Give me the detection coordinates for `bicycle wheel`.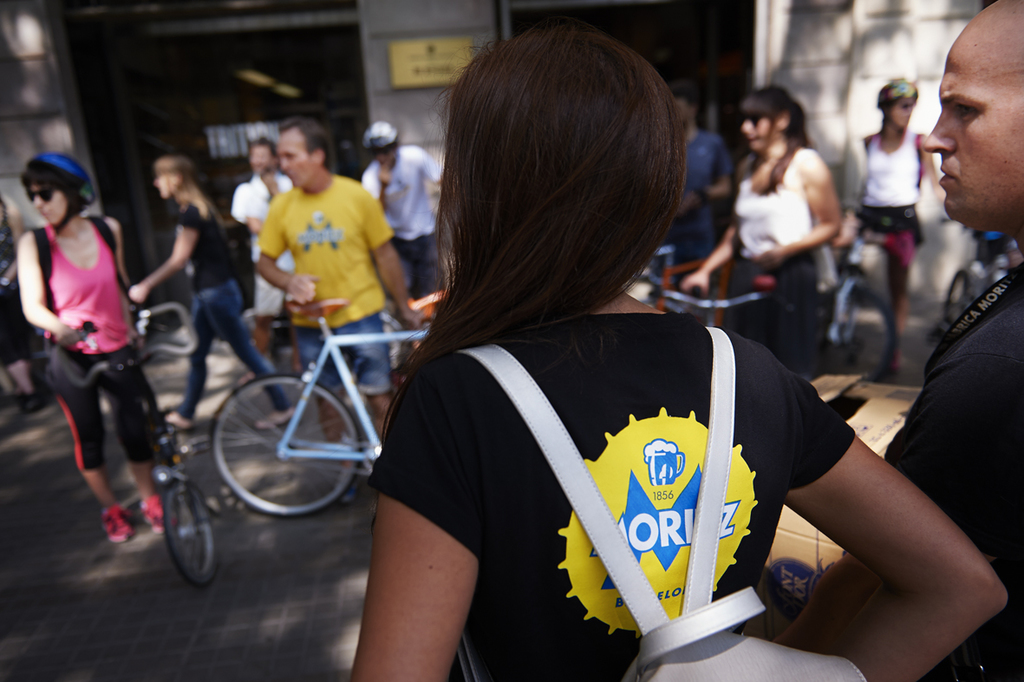
158,476,212,585.
